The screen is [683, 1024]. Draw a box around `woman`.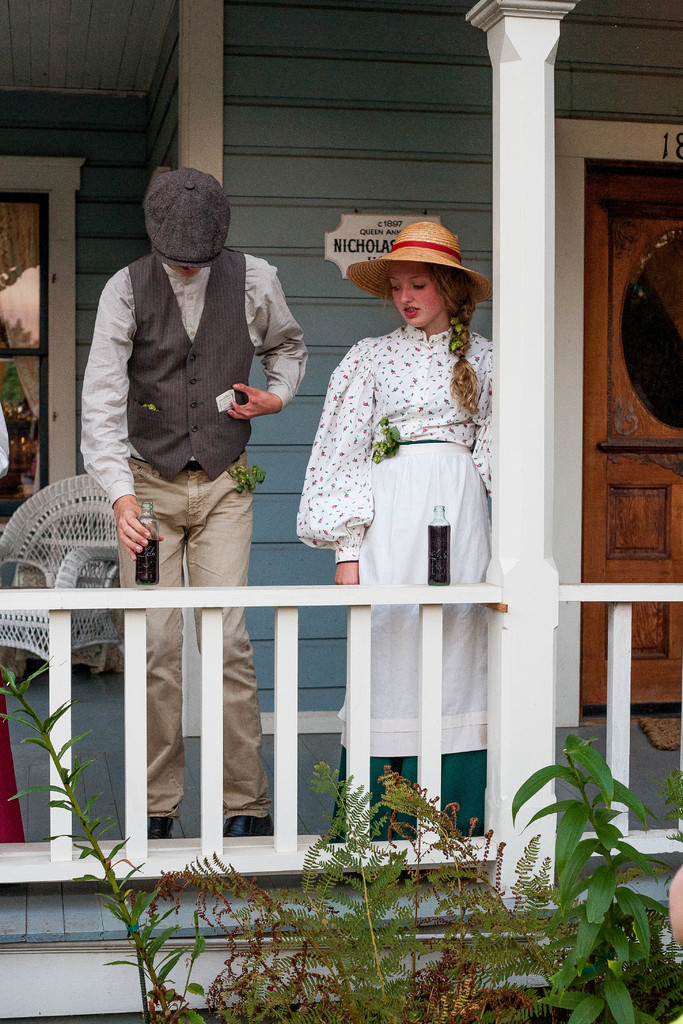
<region>294, 218, 498, 844</region>.
